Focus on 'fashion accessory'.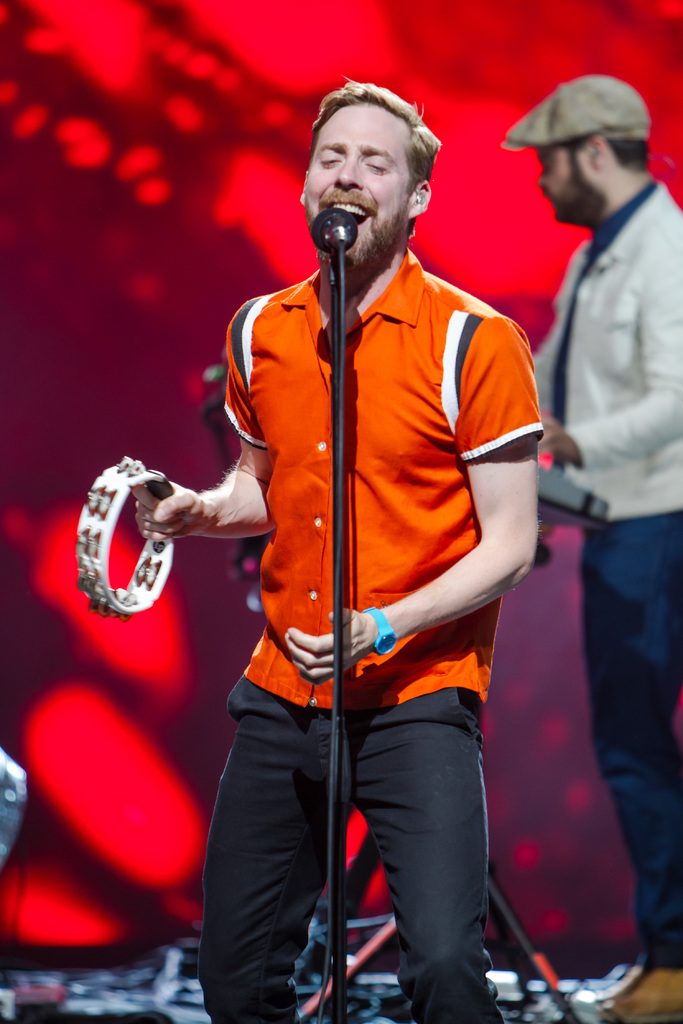
Focused at 606, 967, 682, 1023.
